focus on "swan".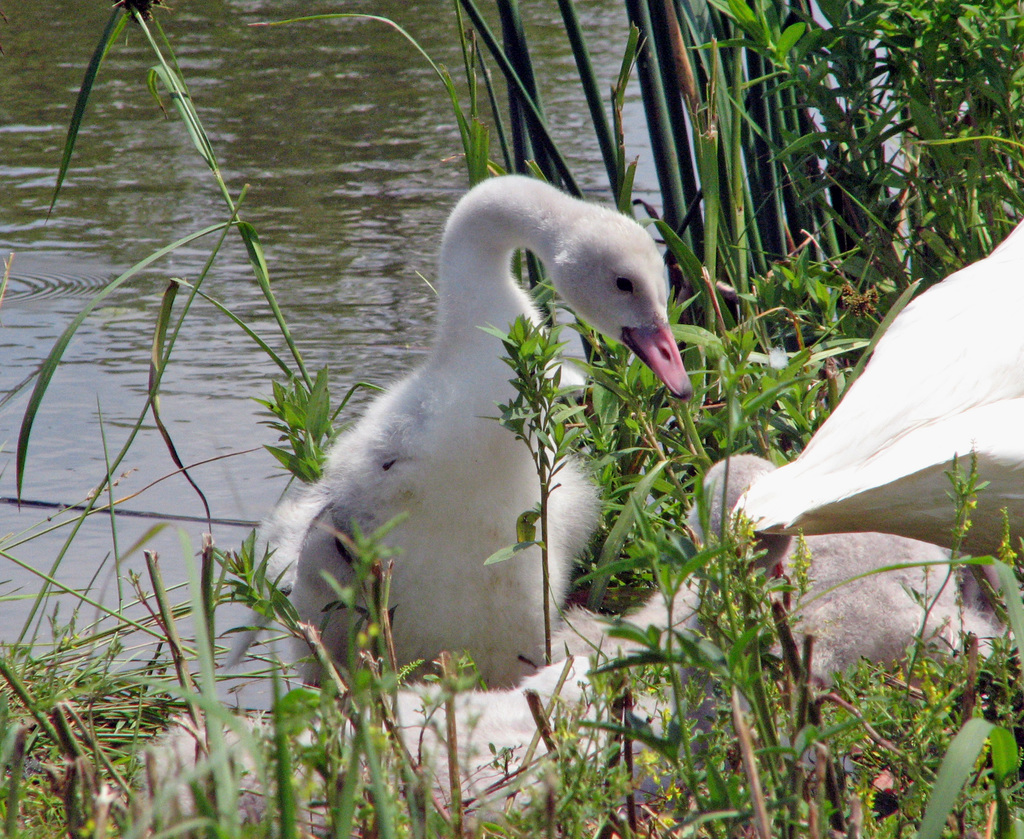
Focused at (662, 451, 1008, 696).
